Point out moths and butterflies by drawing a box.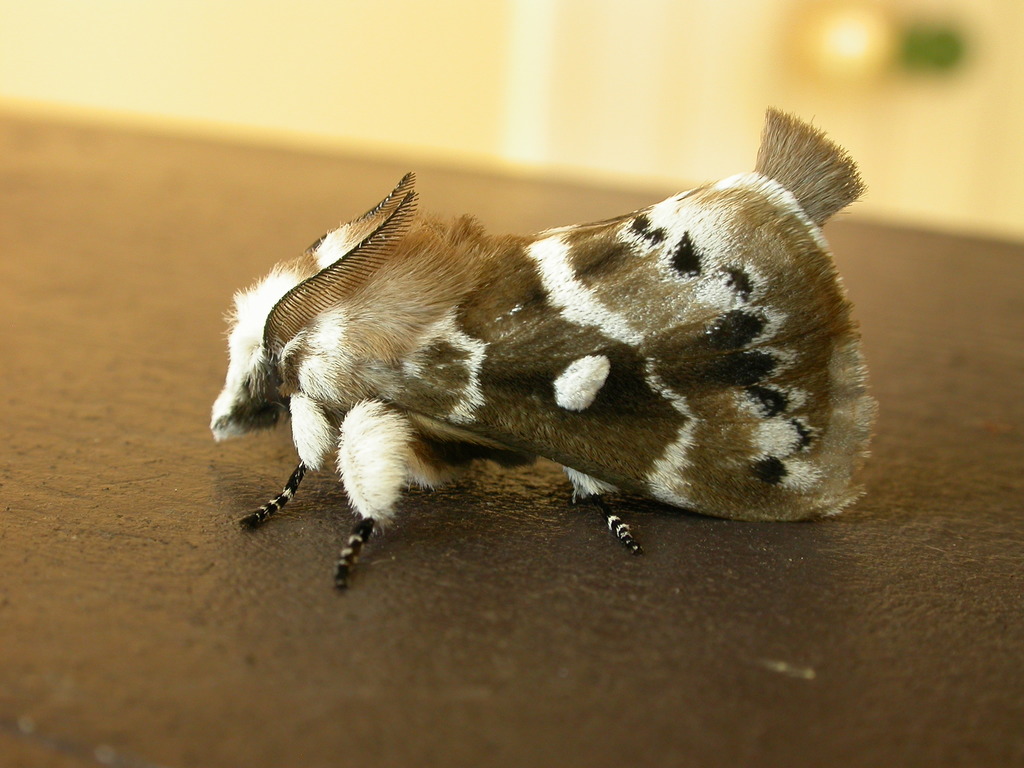
crop(207, 102, 885, 598).
